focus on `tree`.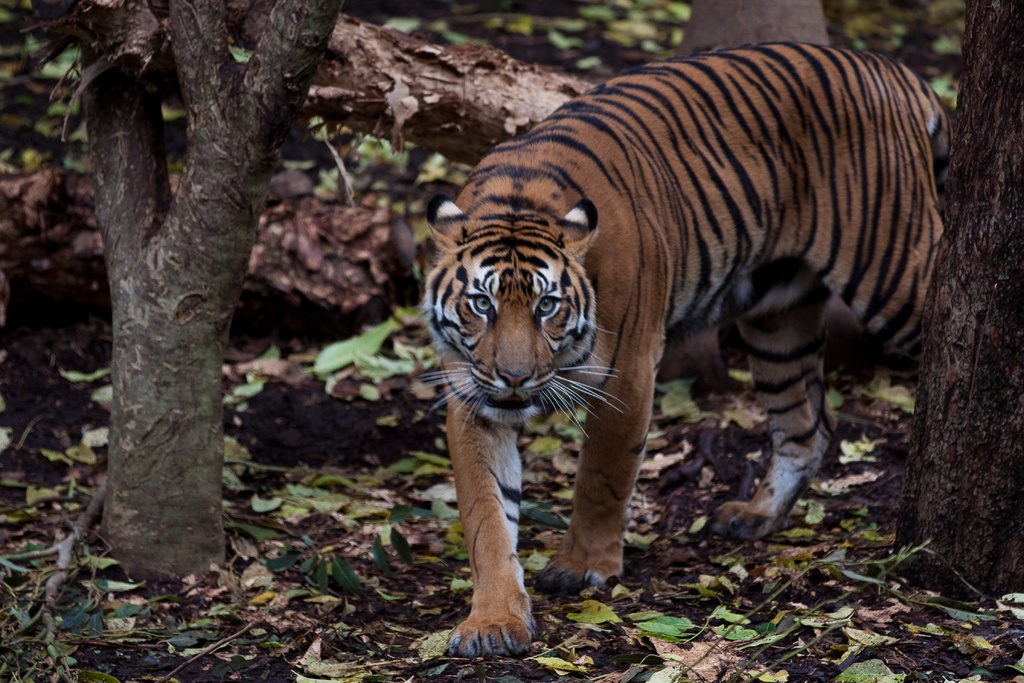
Focused at [48, 0, 347, 589].
